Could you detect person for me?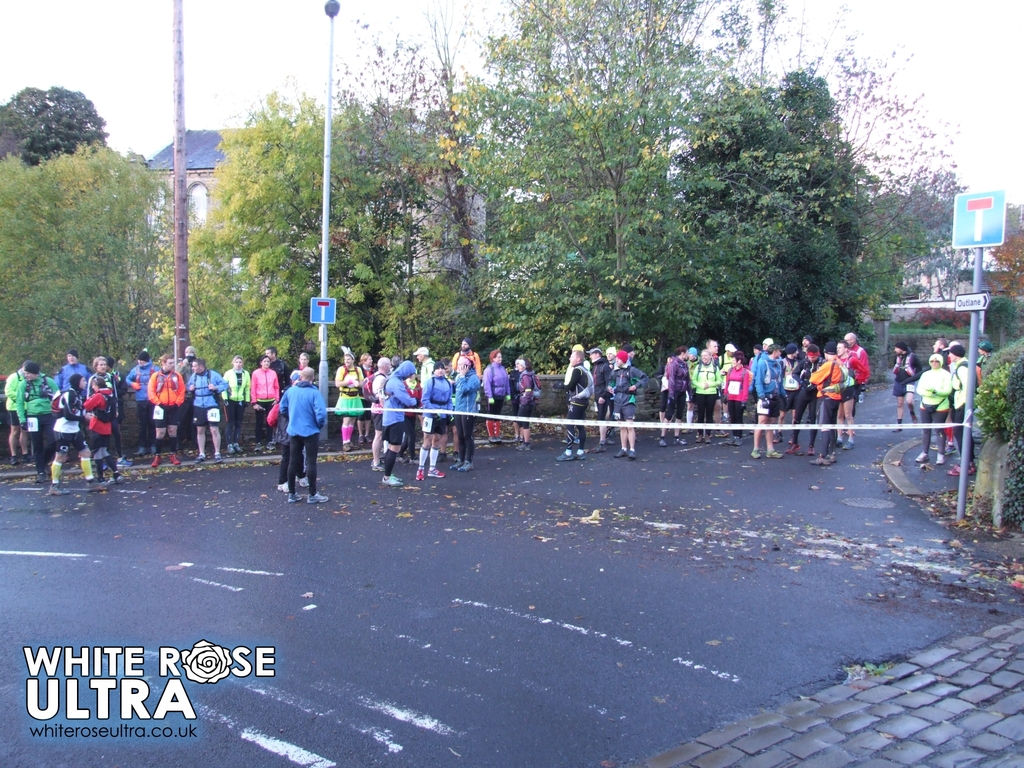
Detection result: (84, 355, 125, 463).
